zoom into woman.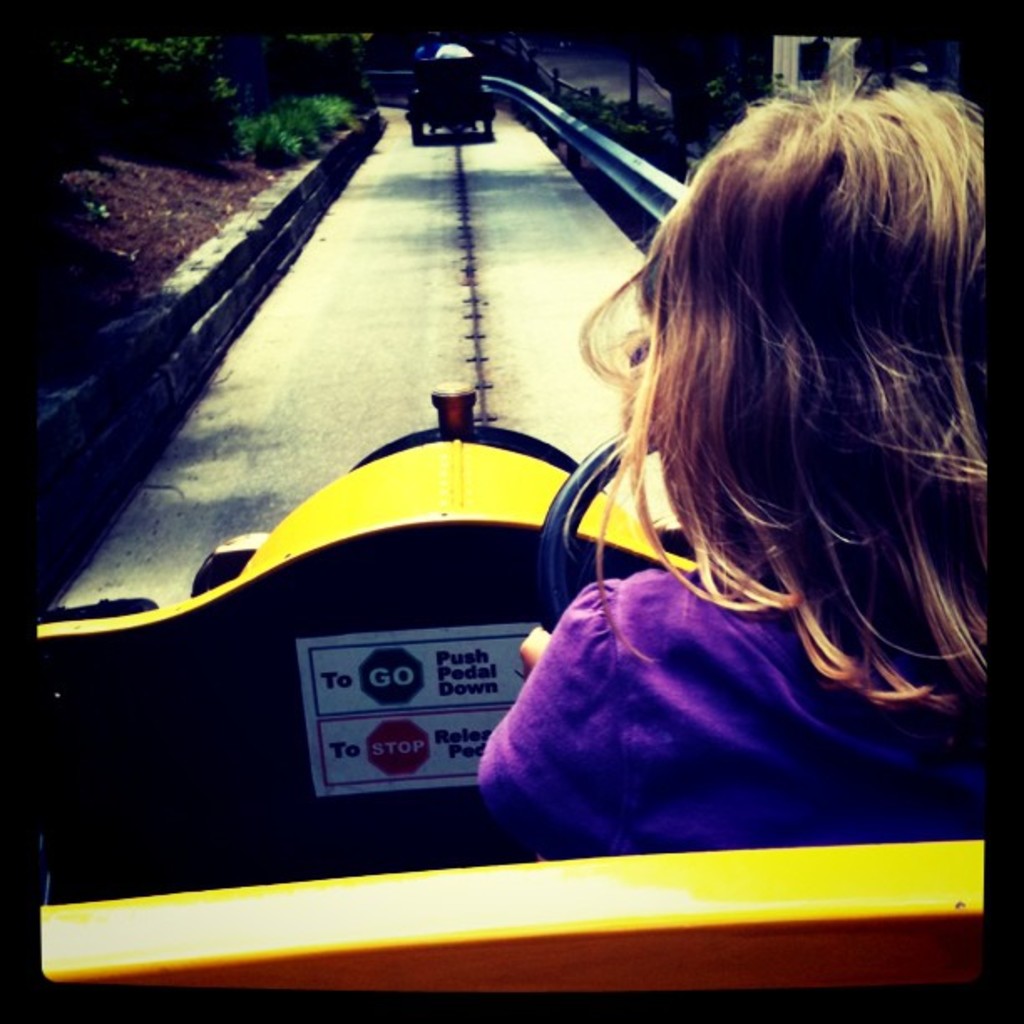
Zoom target: 489:70:1017:843.
